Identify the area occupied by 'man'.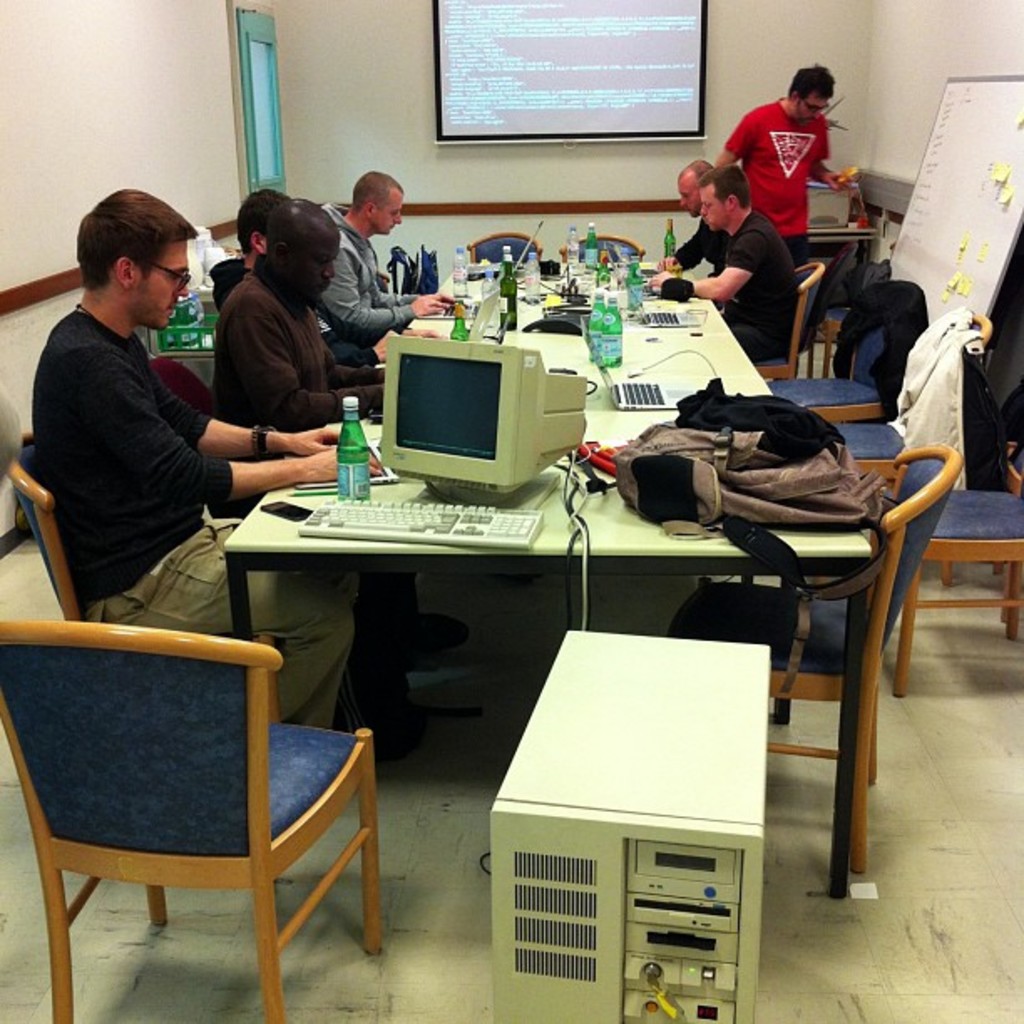
Area: 206,184,445,373.
